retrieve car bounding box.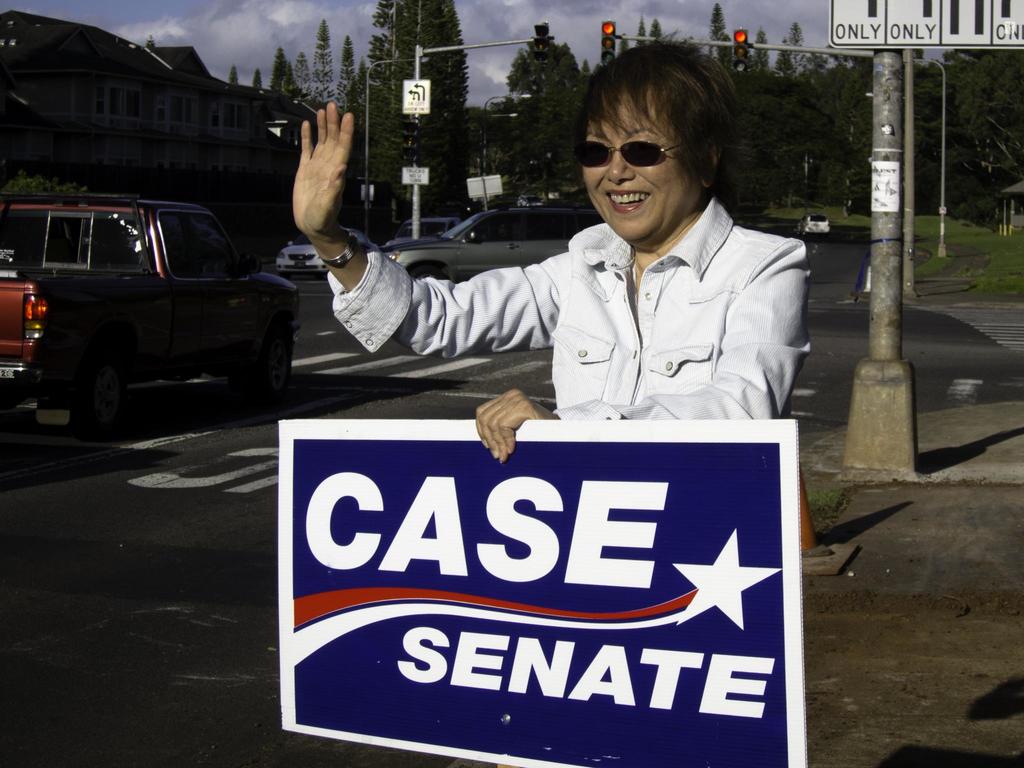
Bounding box: <box>0,199,303,436</box>.
